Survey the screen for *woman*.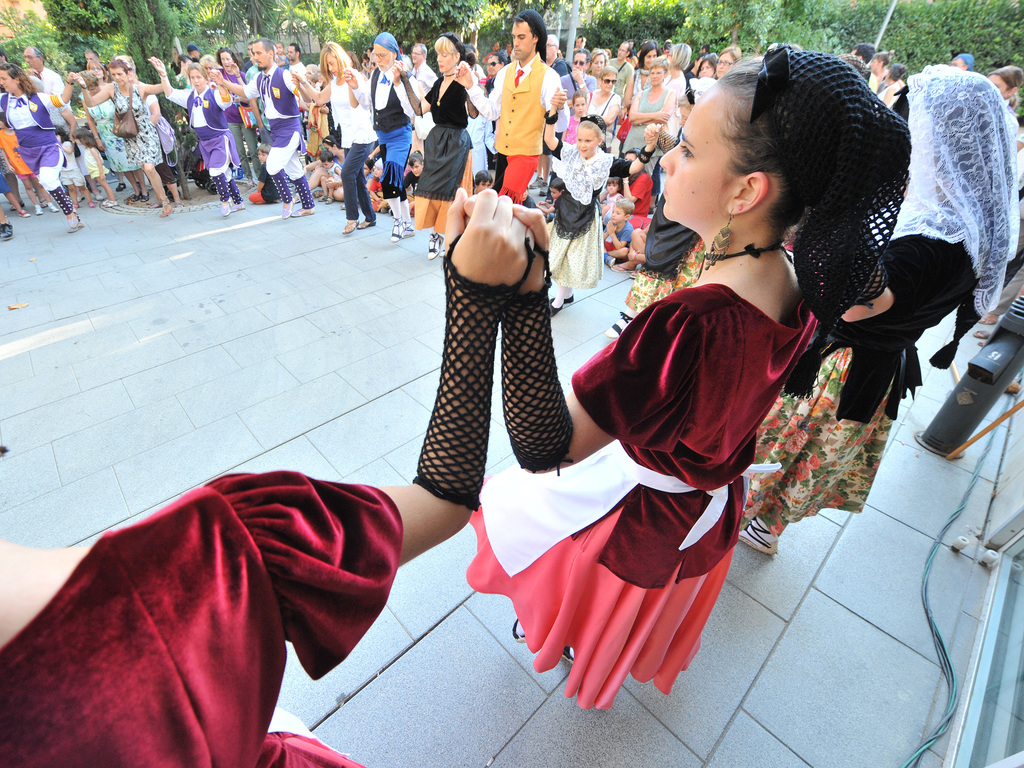
Survey found: (x1=77, y1=56, x2=165, y2=206).
